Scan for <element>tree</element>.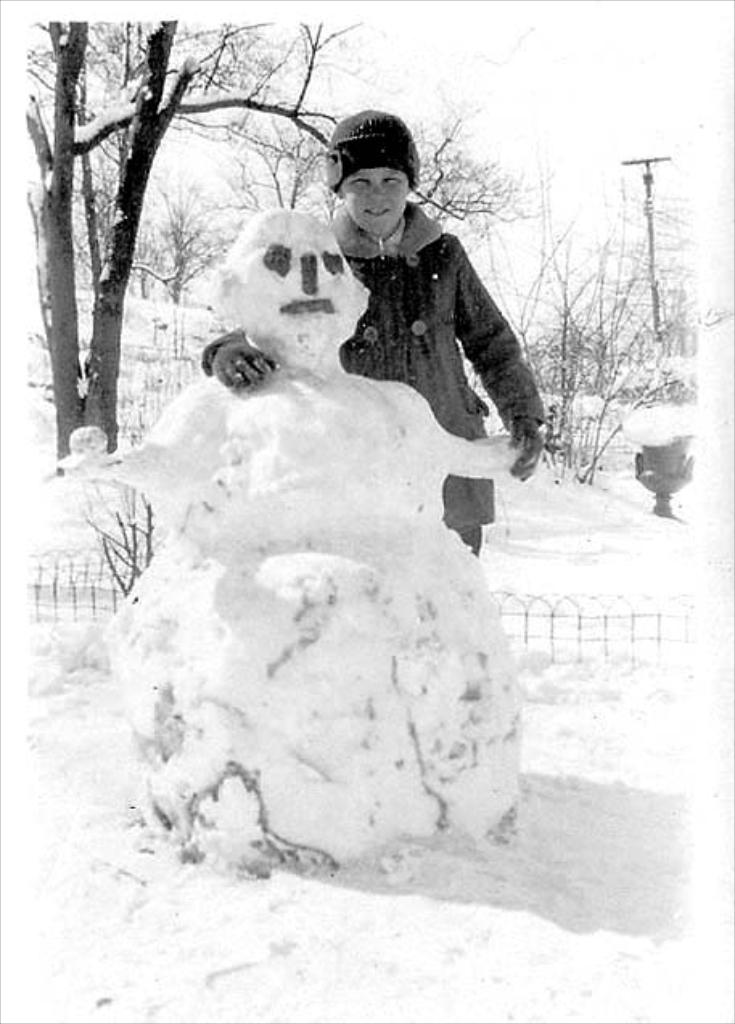
Scan result: [484, 219, 709, 482].
